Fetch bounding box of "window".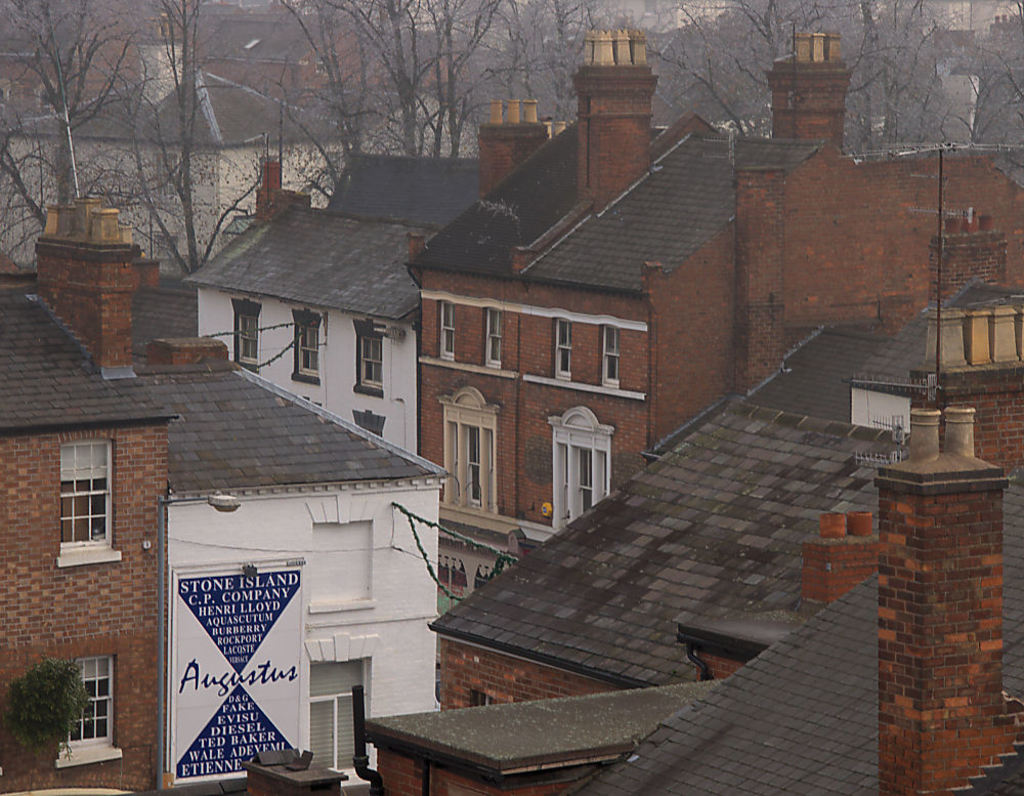
Bbox: select_region(355, 327, 385, 396).
